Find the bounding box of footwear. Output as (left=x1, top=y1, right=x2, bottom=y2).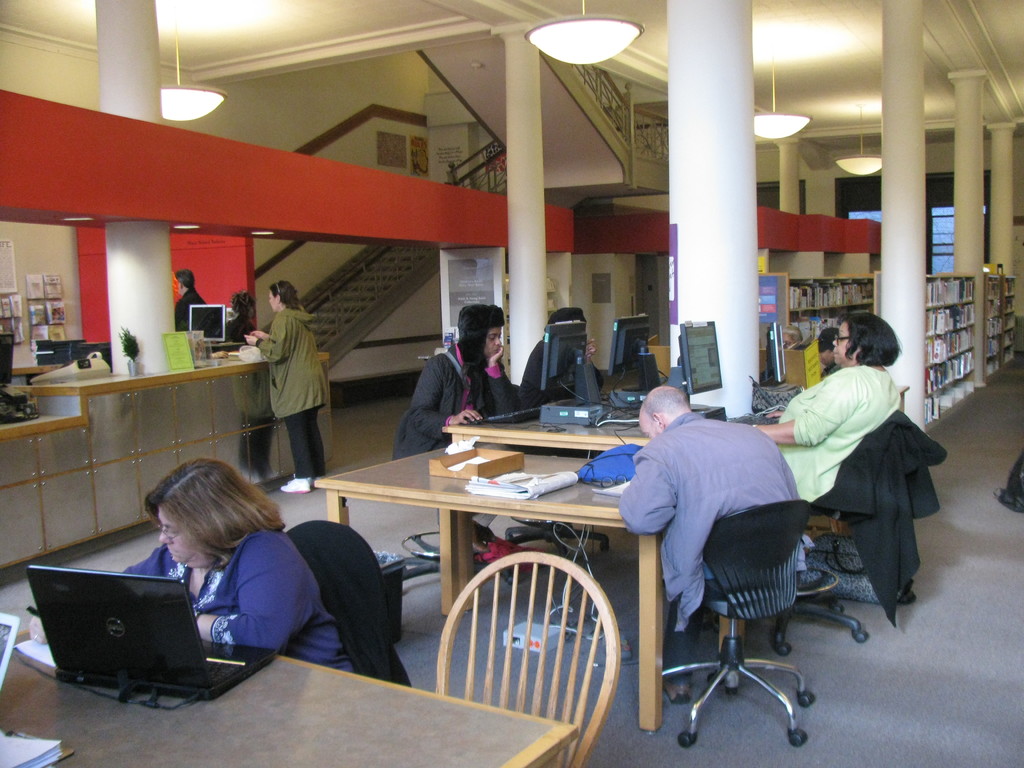
(left=281, top=475, right=314, bottom=490).
